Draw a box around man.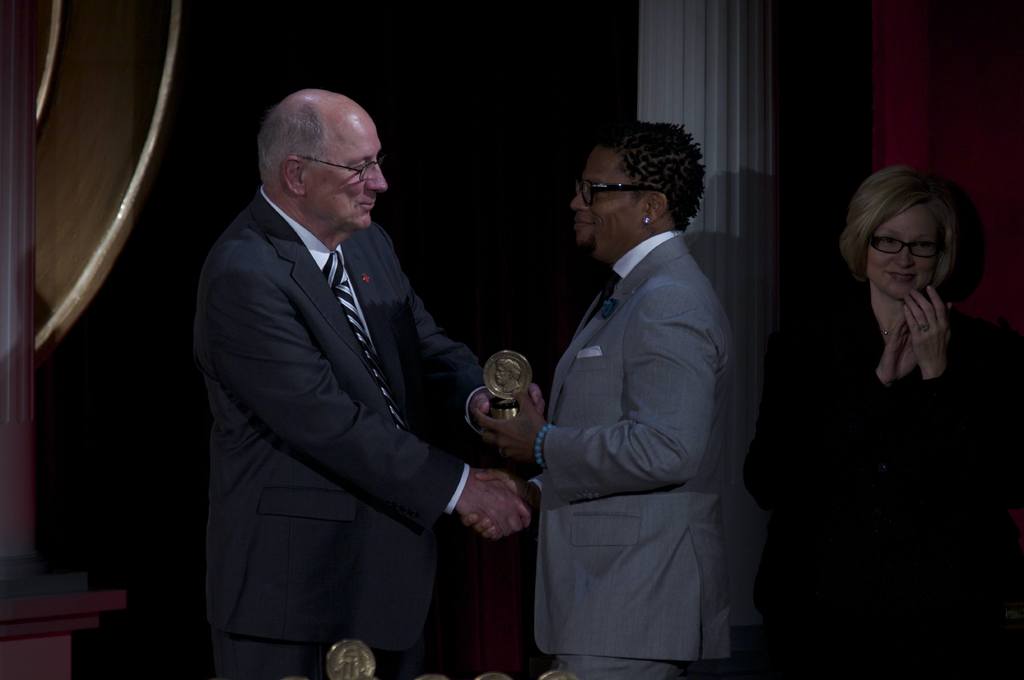
466:114:745:679.
